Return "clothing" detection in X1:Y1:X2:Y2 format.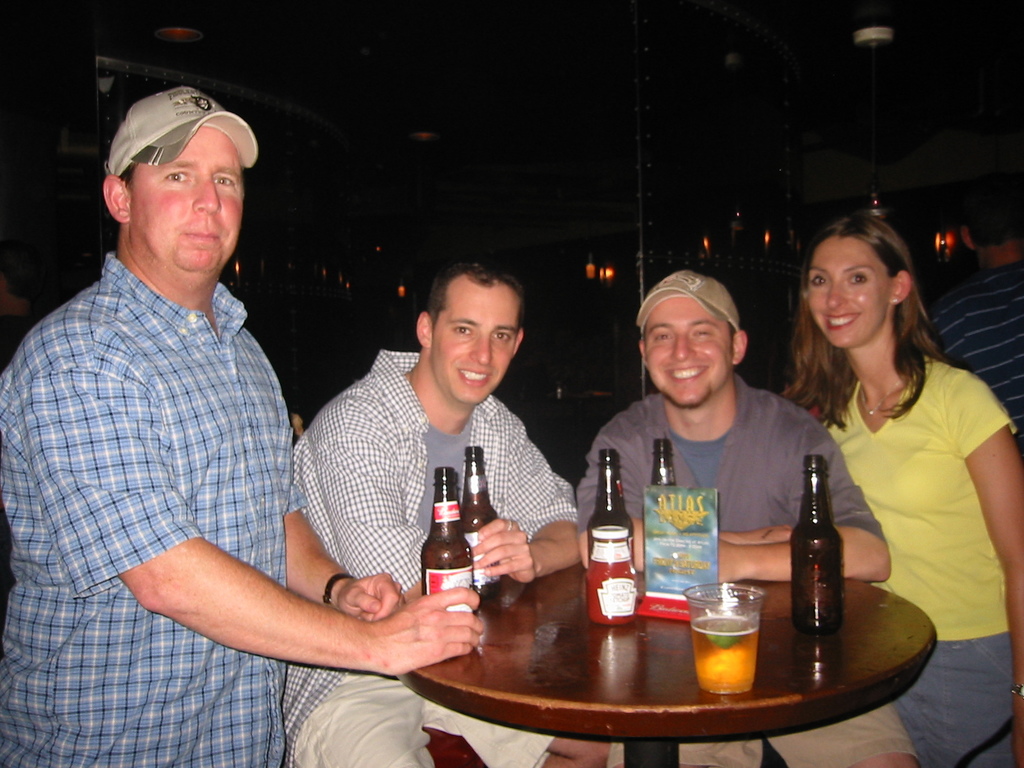
806:345:1023:767.
